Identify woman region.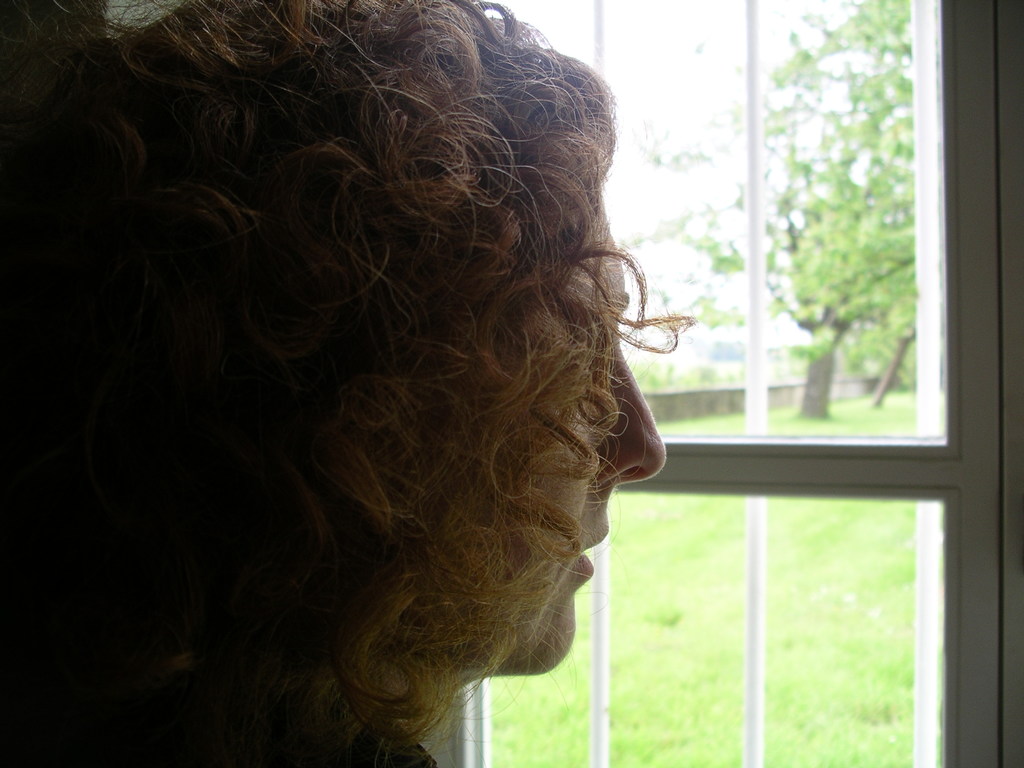
Region: region(21, 26, 739, 767).
